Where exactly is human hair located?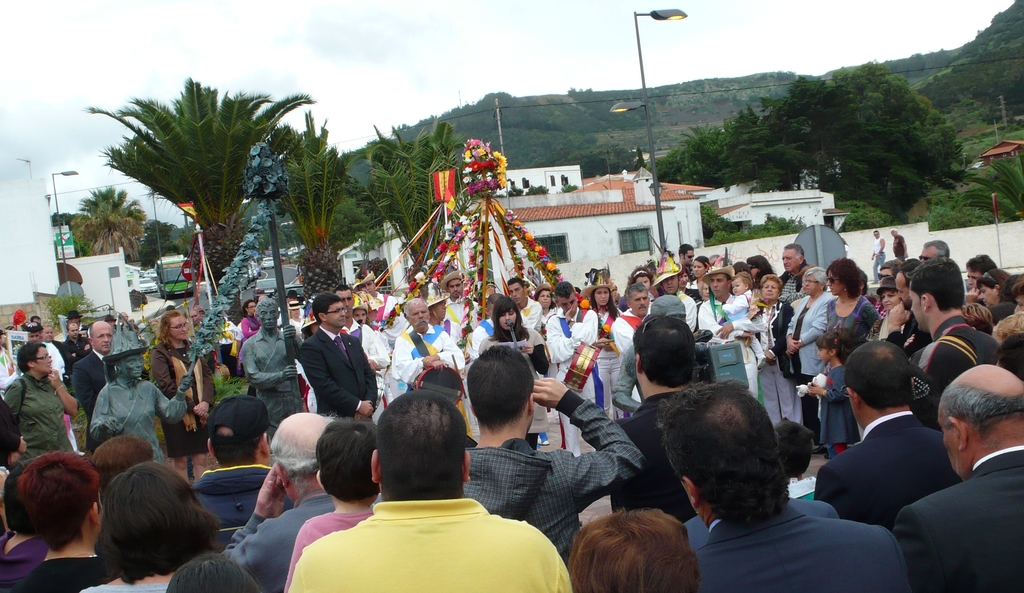
Its bounding box is [x1=376, y1=390, x2=466, y2=501].
